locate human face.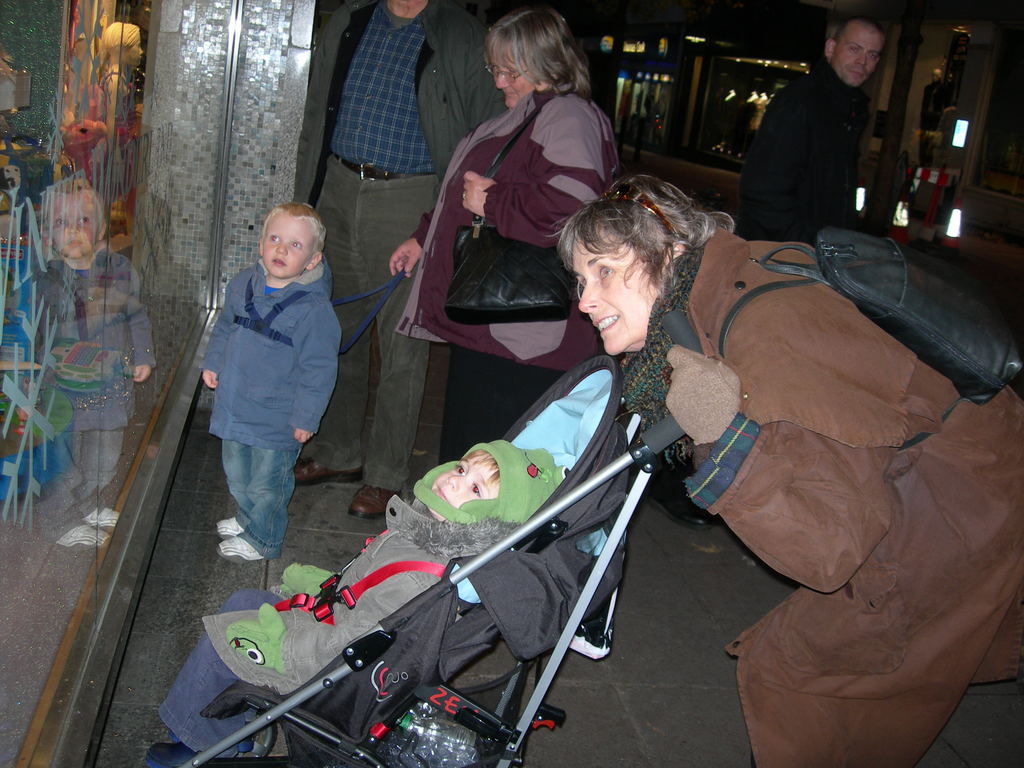
Bounding box: [x1=492, y1=39, x2=532, y2=108].
